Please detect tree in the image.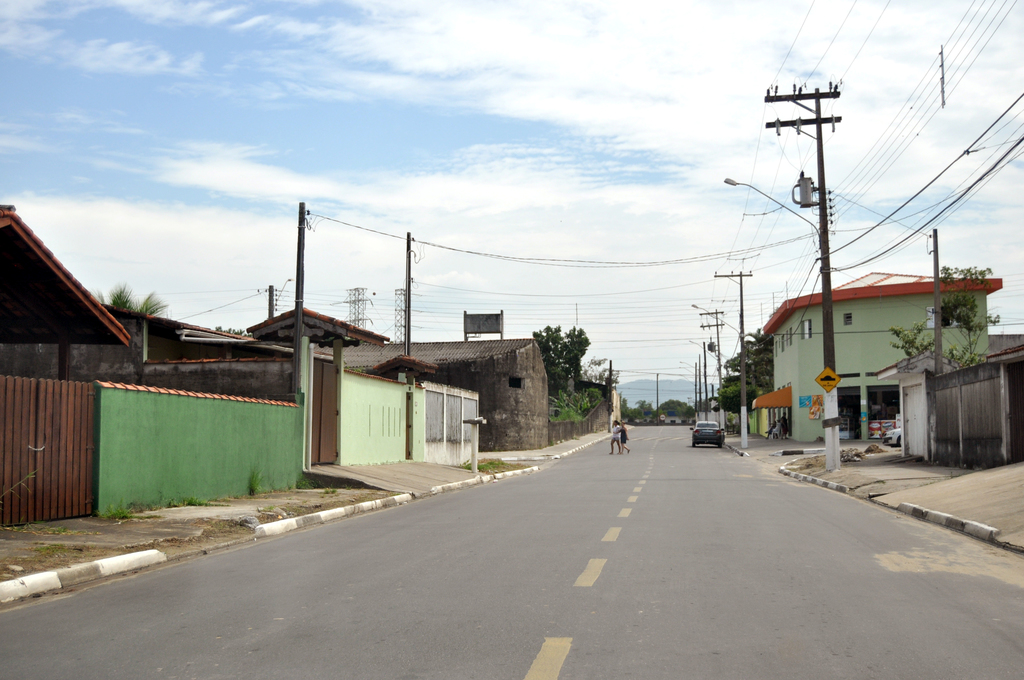
<region>881, 258, 1007, 371</region>.
